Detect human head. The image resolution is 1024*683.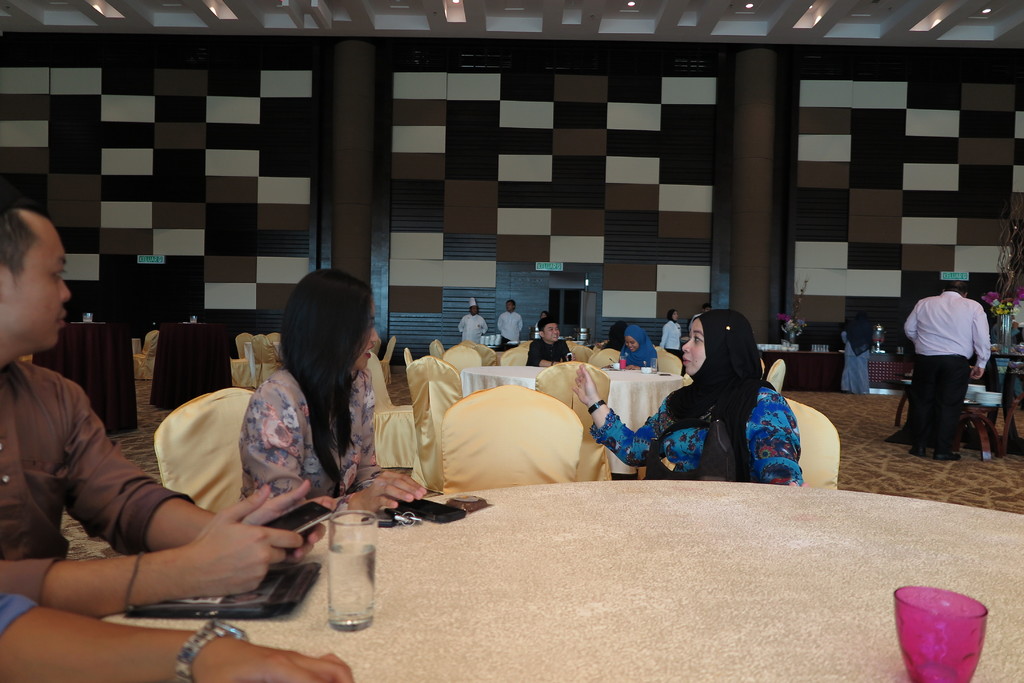
270:269:378:490.
